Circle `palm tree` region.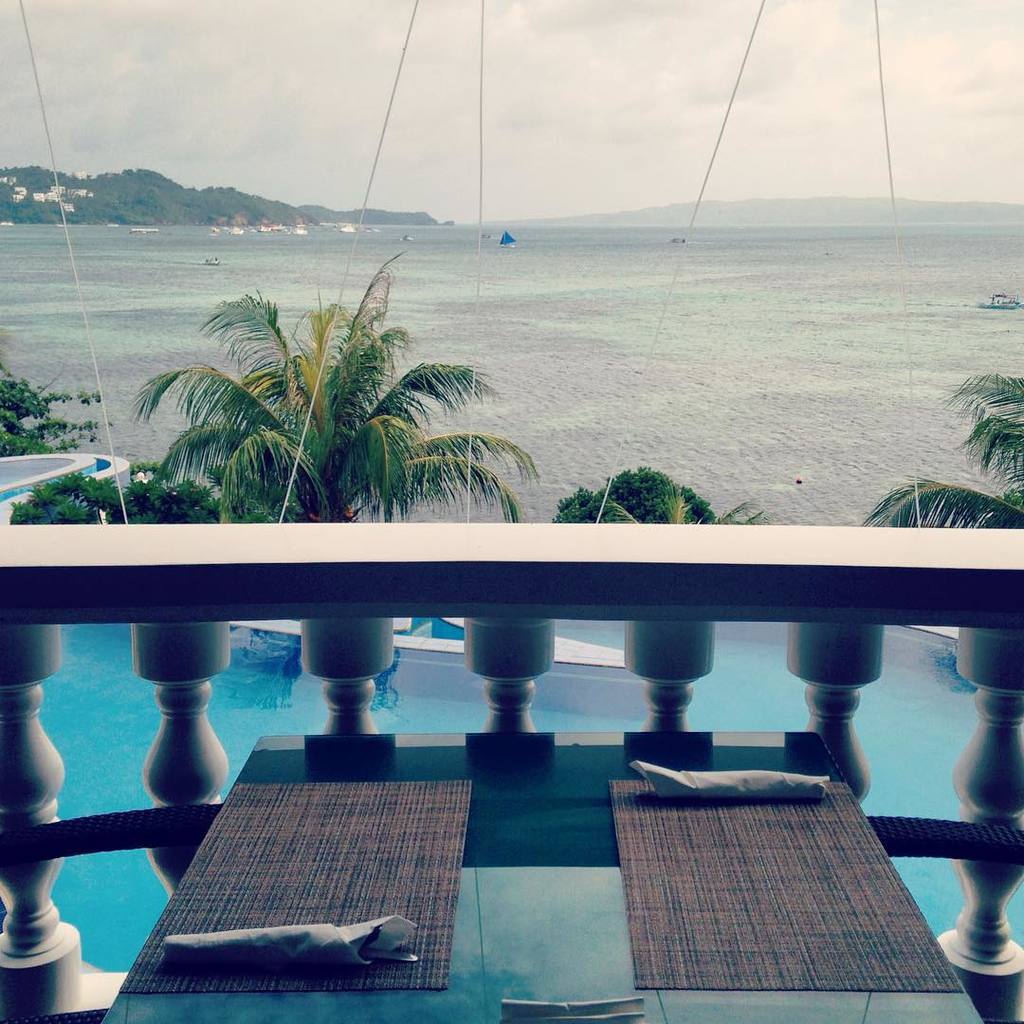
Region: bbox=[853, 374, 1023, 527].
